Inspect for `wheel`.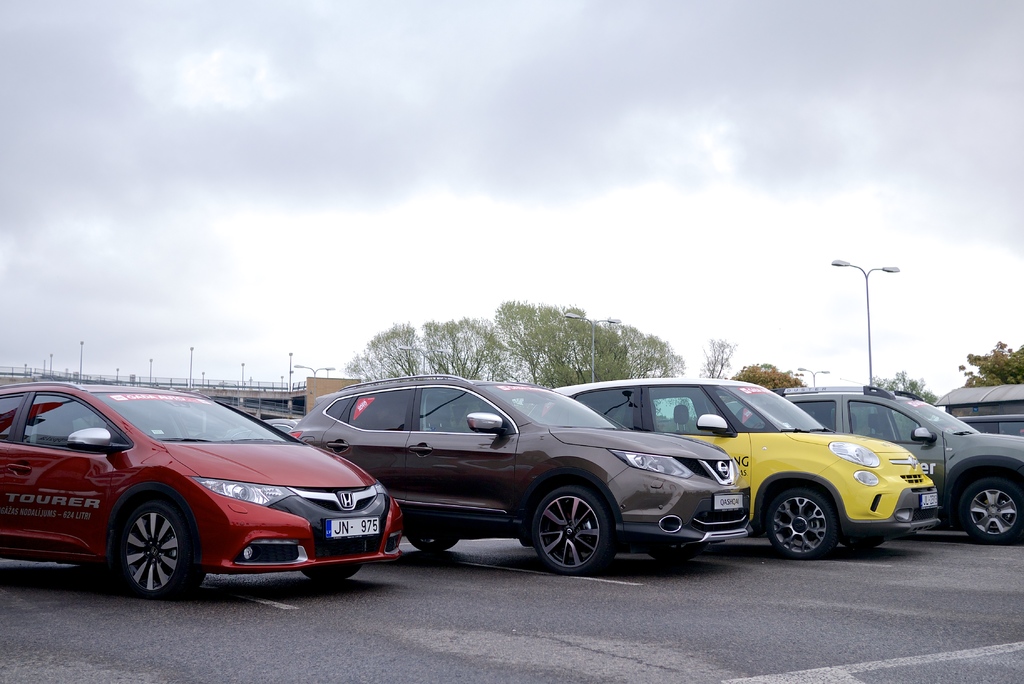
Inspection: pyautogui.locateOnScreen(530, 486, 607, 573).
